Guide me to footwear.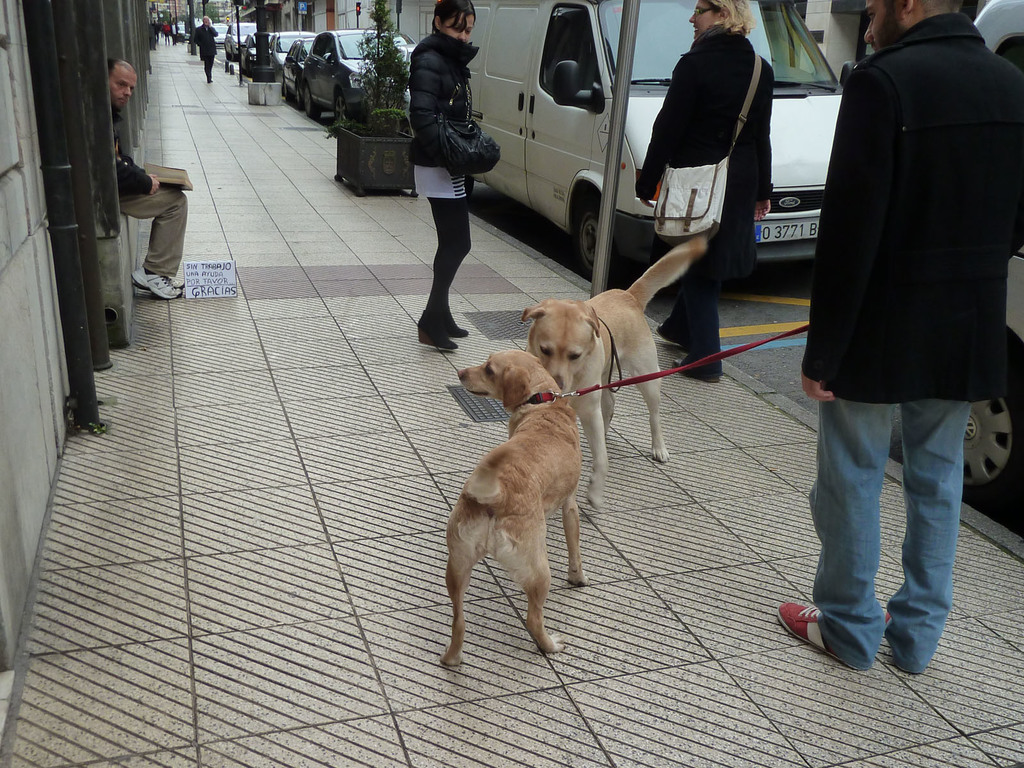
Guidance: 882/611/893/621.
